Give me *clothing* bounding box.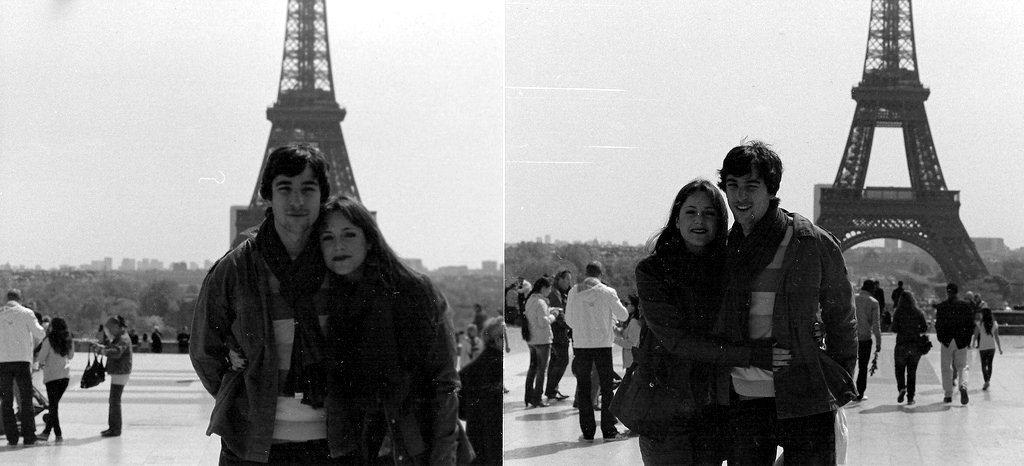
x1=889 y1=288 x2=900 y2=302.
